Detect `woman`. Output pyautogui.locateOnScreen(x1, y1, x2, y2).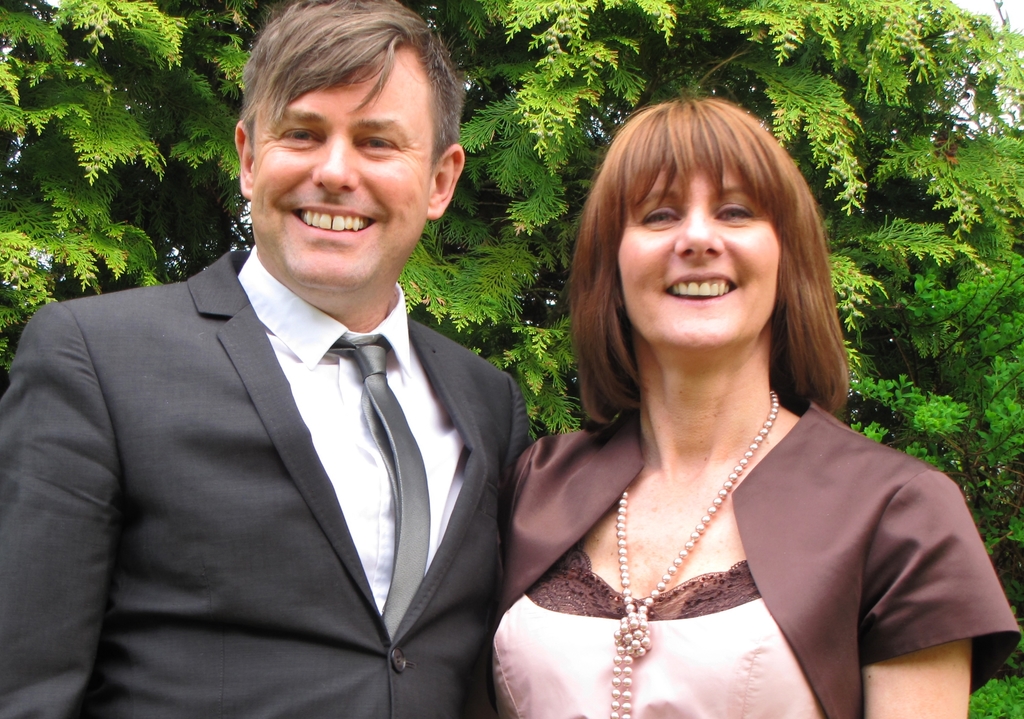
pyautogui.locateOnScreen(461, 81, 984, 713).
